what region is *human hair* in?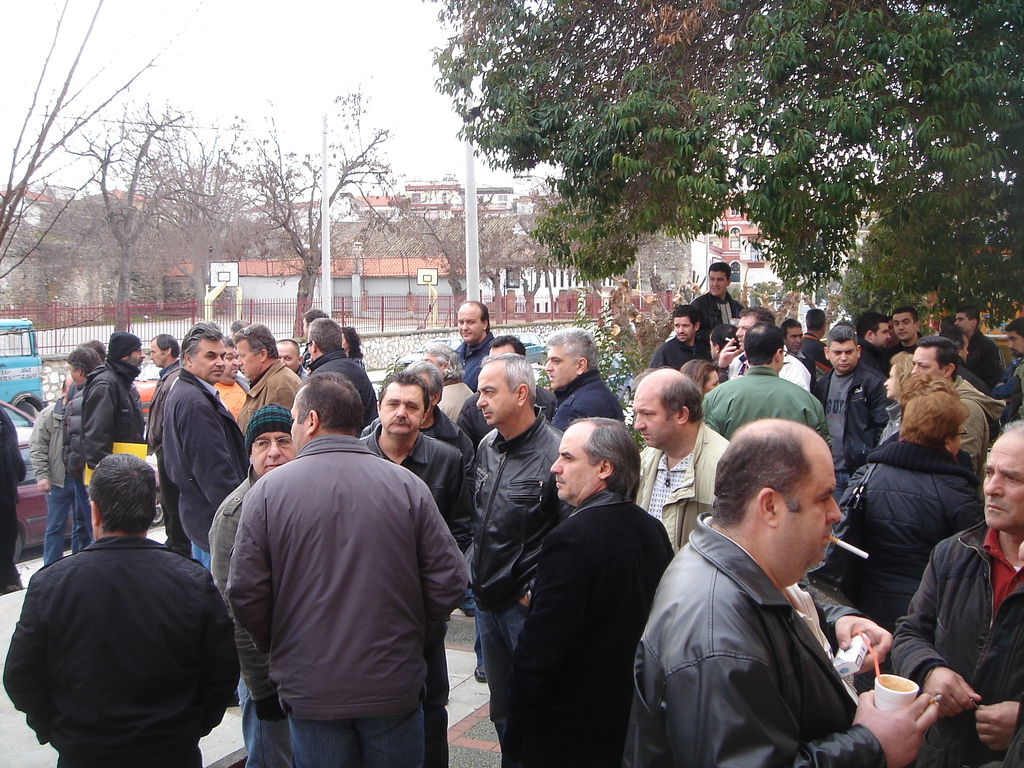
[709,325,737,352].
